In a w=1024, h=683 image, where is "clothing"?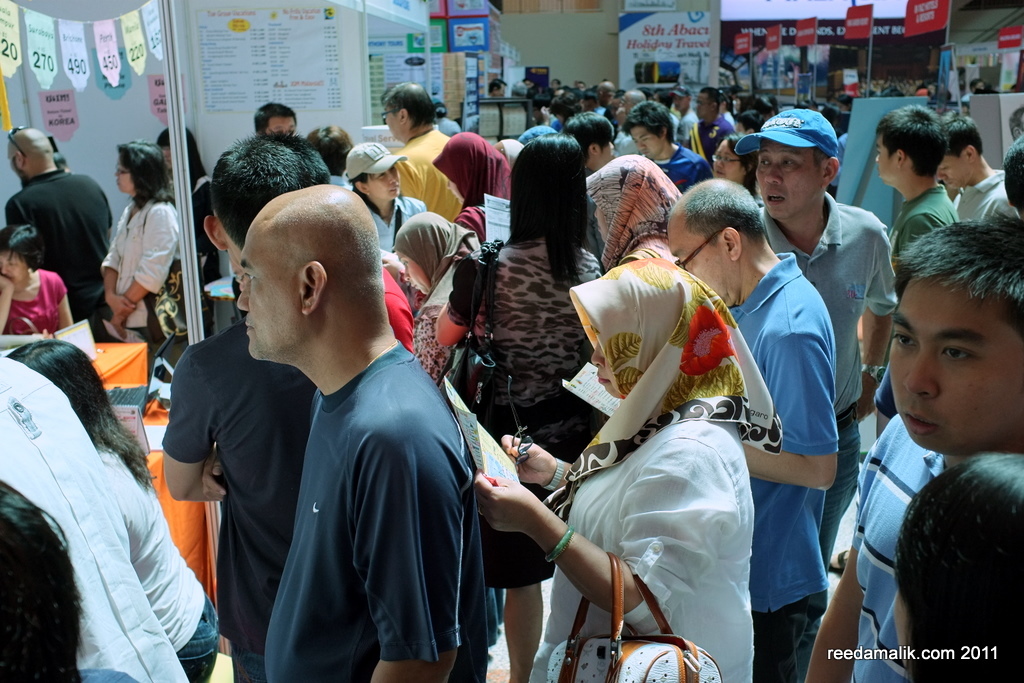
BBox(889, 182, 961, 263).
